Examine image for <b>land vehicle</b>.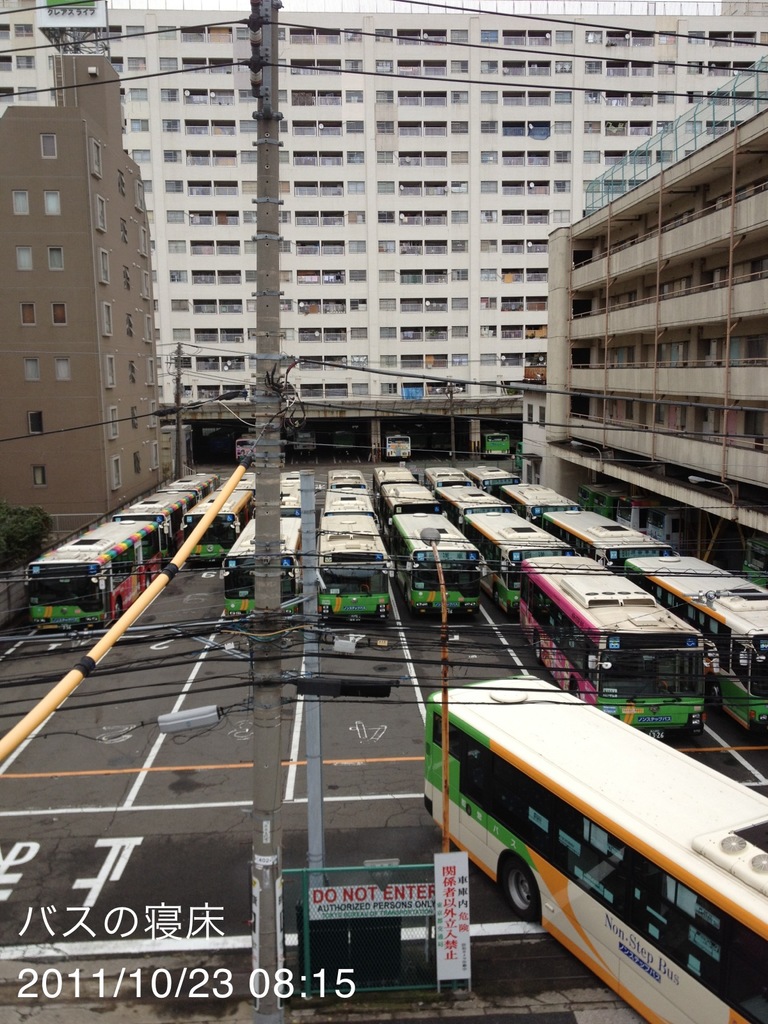
Examination result: rect(426, 671, 767, 1023).
